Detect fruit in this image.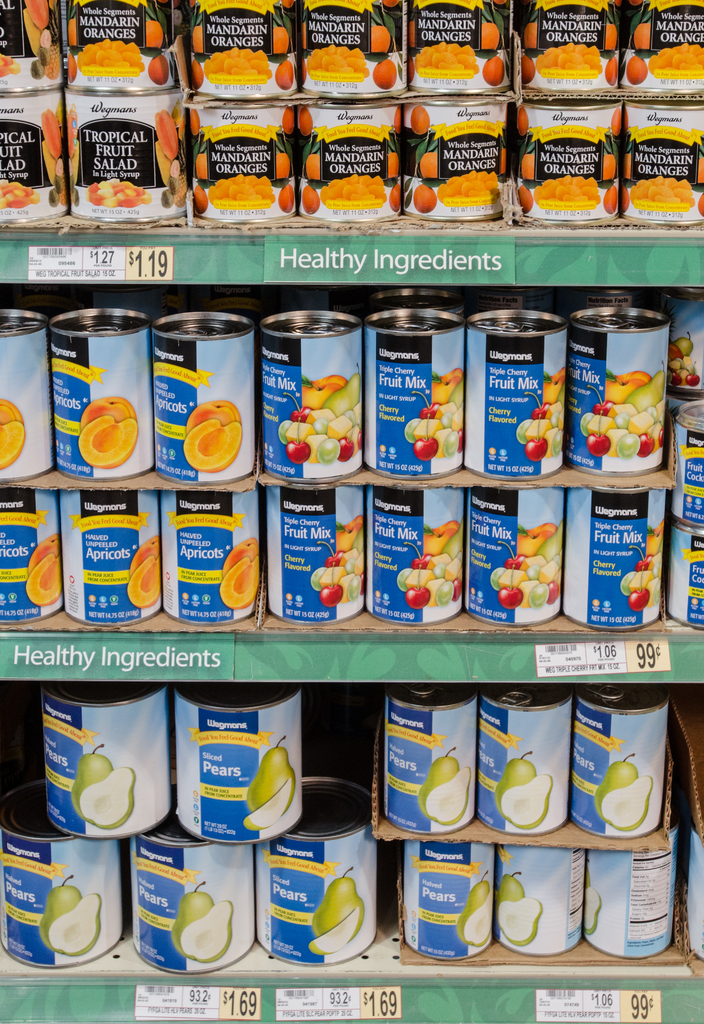
Detection: BBox(300, 182, 320, 214).
